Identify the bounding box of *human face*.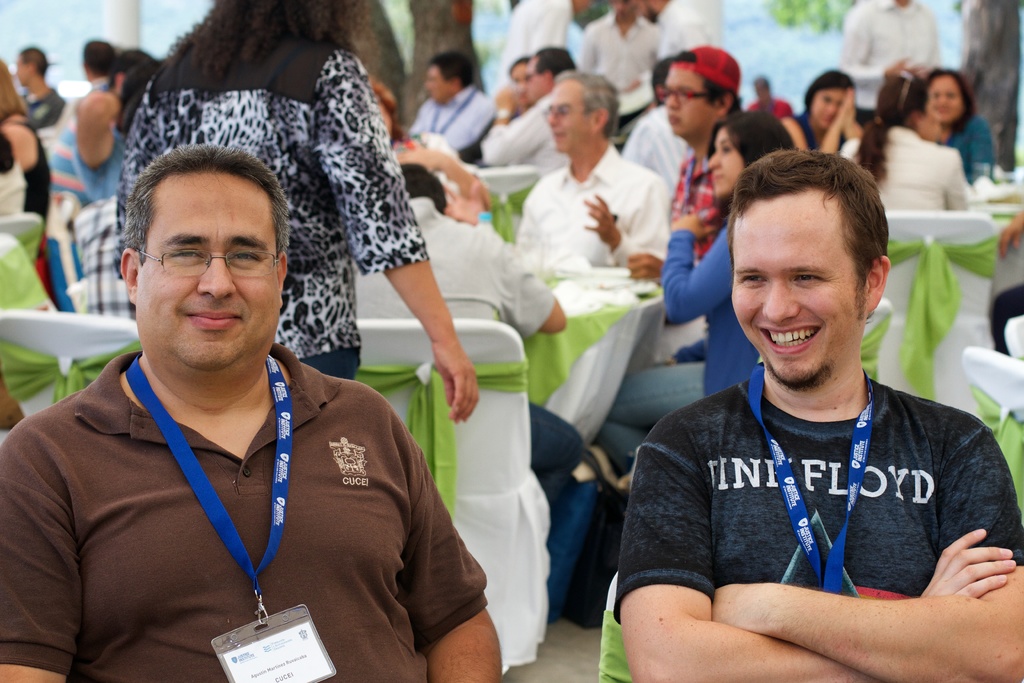
x1=710, y1=133, x2=748, y2=208.
